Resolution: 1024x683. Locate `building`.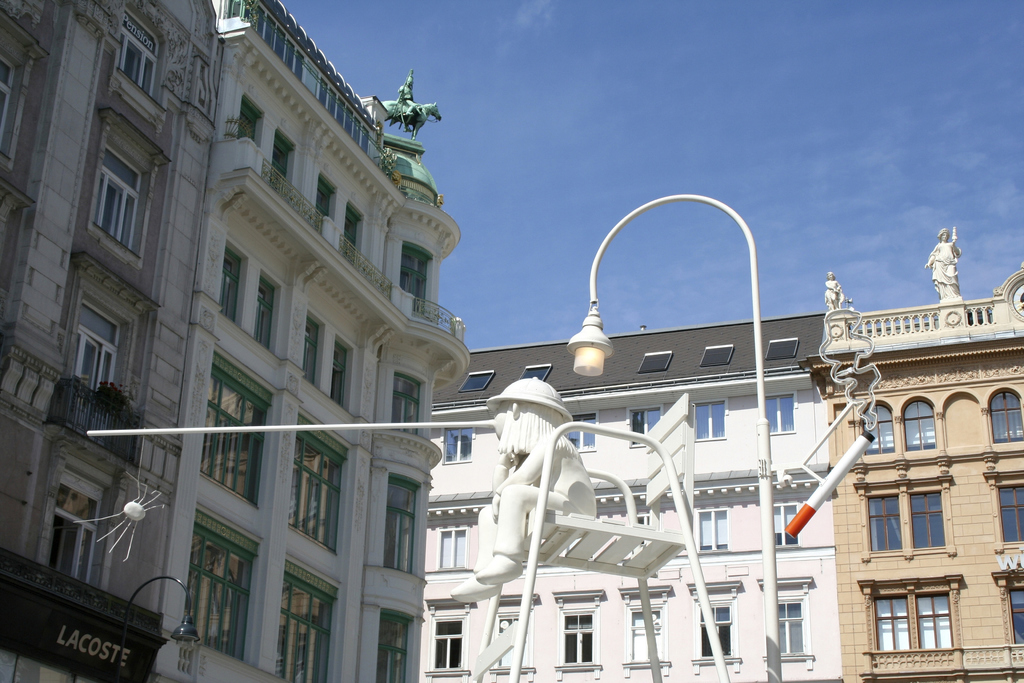
bbox=(421, 313, 842, 682).
